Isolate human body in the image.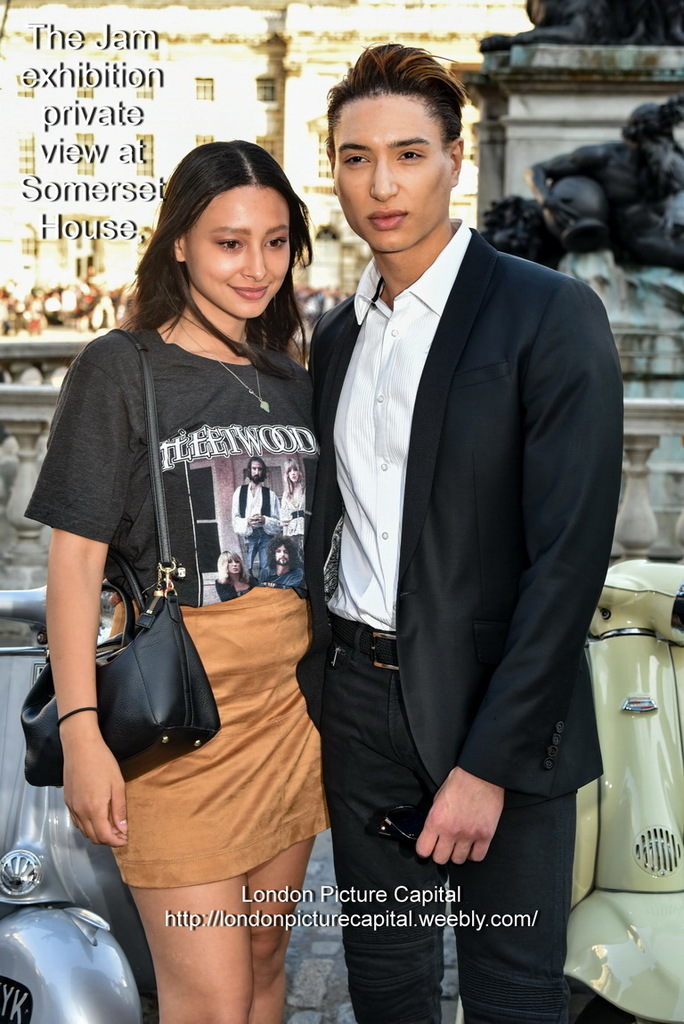
Isolated region: [x1=105, y1=38, x2=637, y2=1023].
